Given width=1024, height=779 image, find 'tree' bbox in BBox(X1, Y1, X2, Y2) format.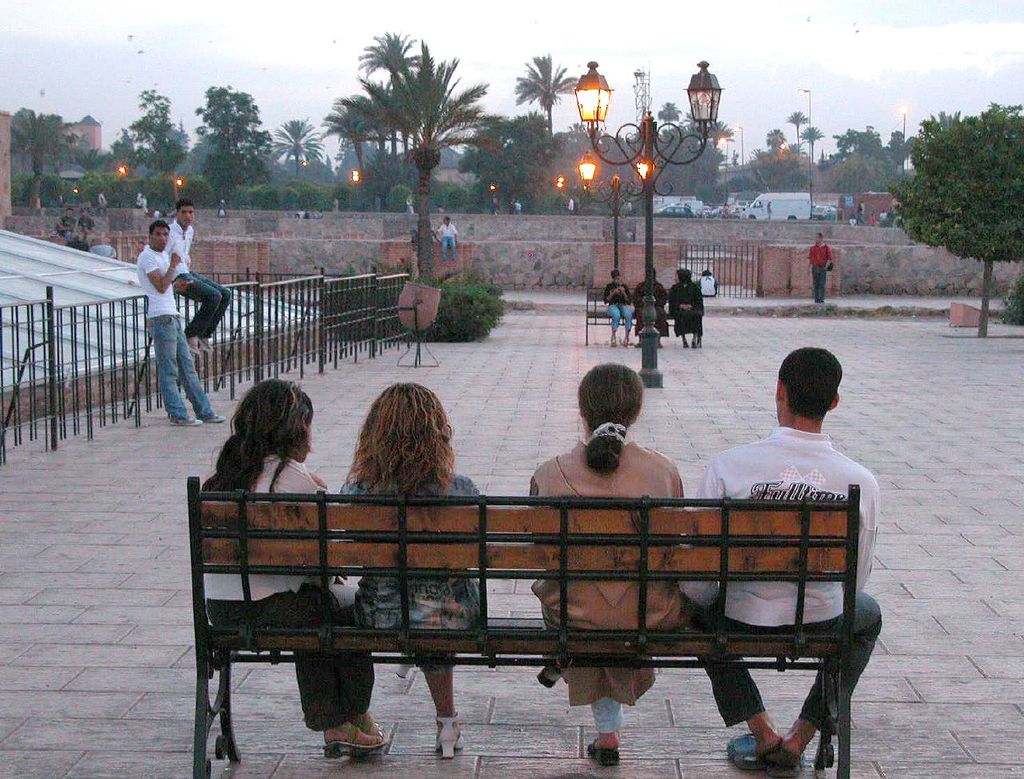
BBox(128, 86, 191, 198).
